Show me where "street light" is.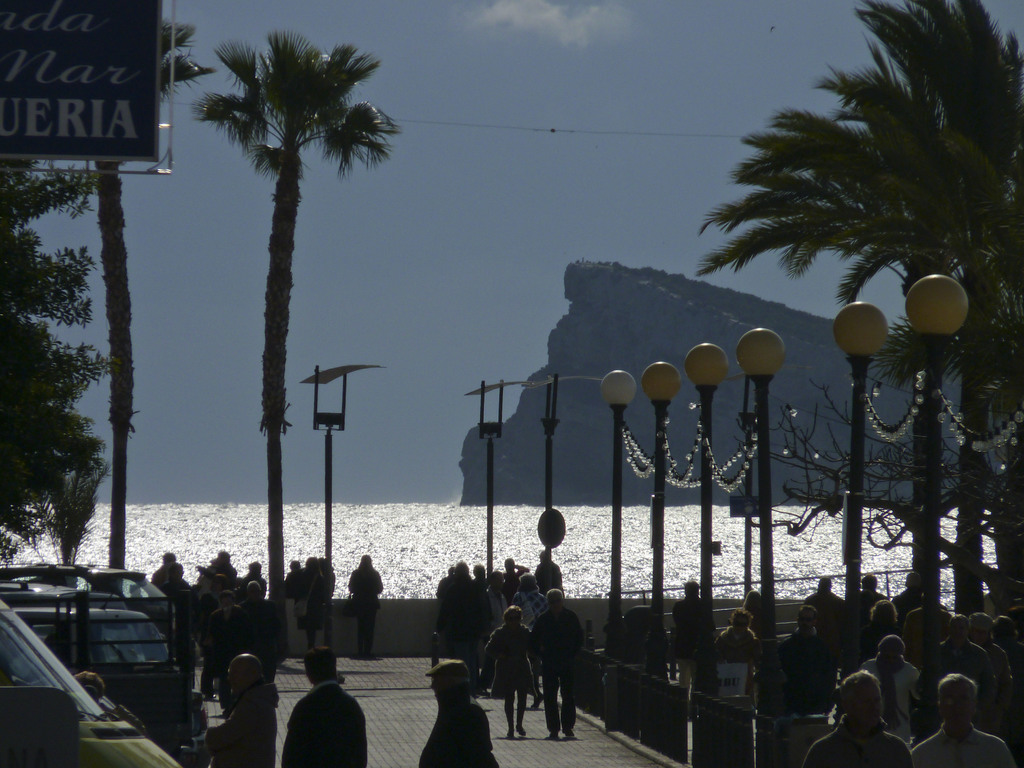
"street light" is at {"x1": 904, "y1": 273, "x2": 967, "y2": 633}.
